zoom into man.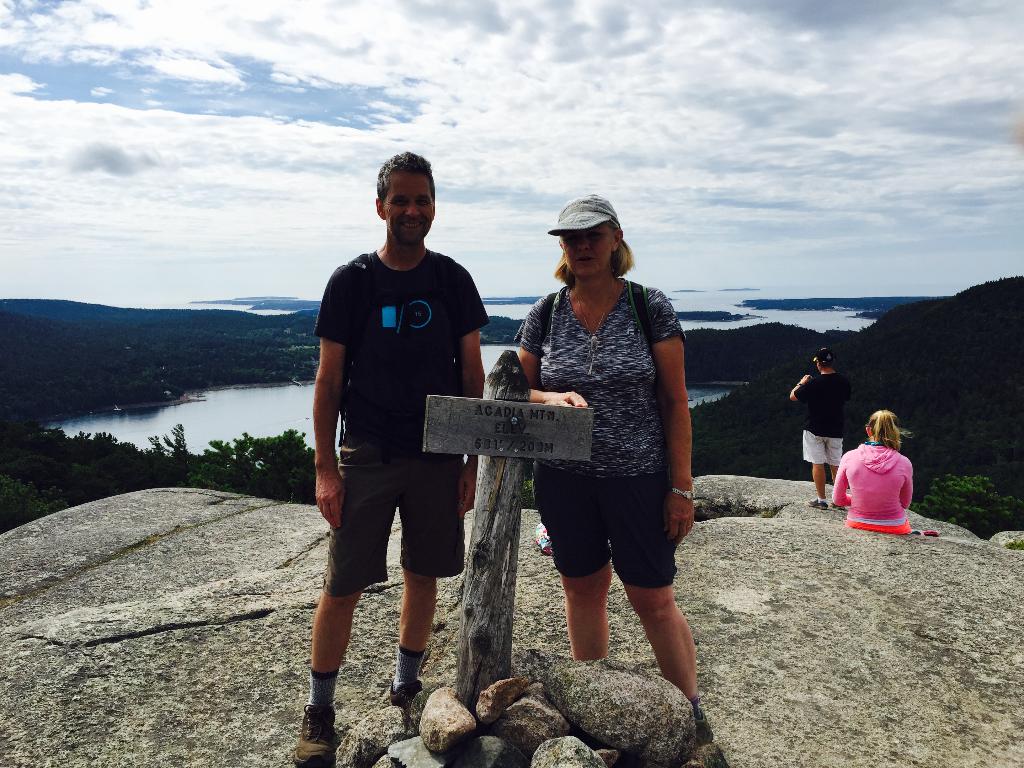
Zoom target: [left=301, top=156, right=493, bottom=721].
